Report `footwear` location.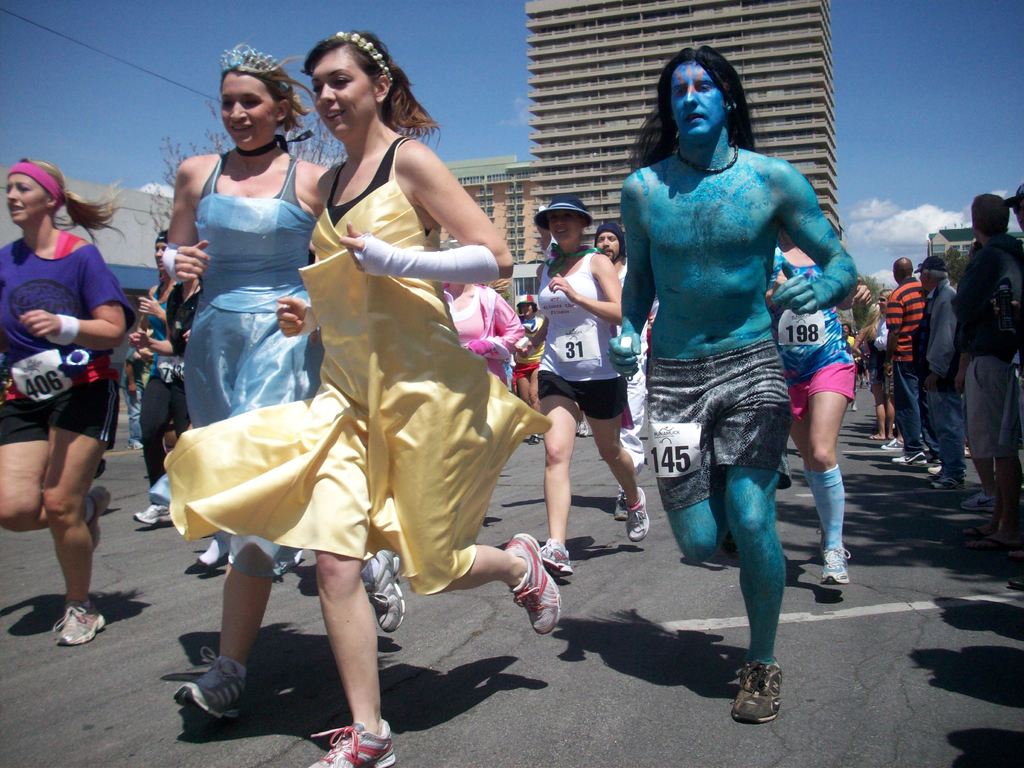
Report: (54, 597, 104, 646).
